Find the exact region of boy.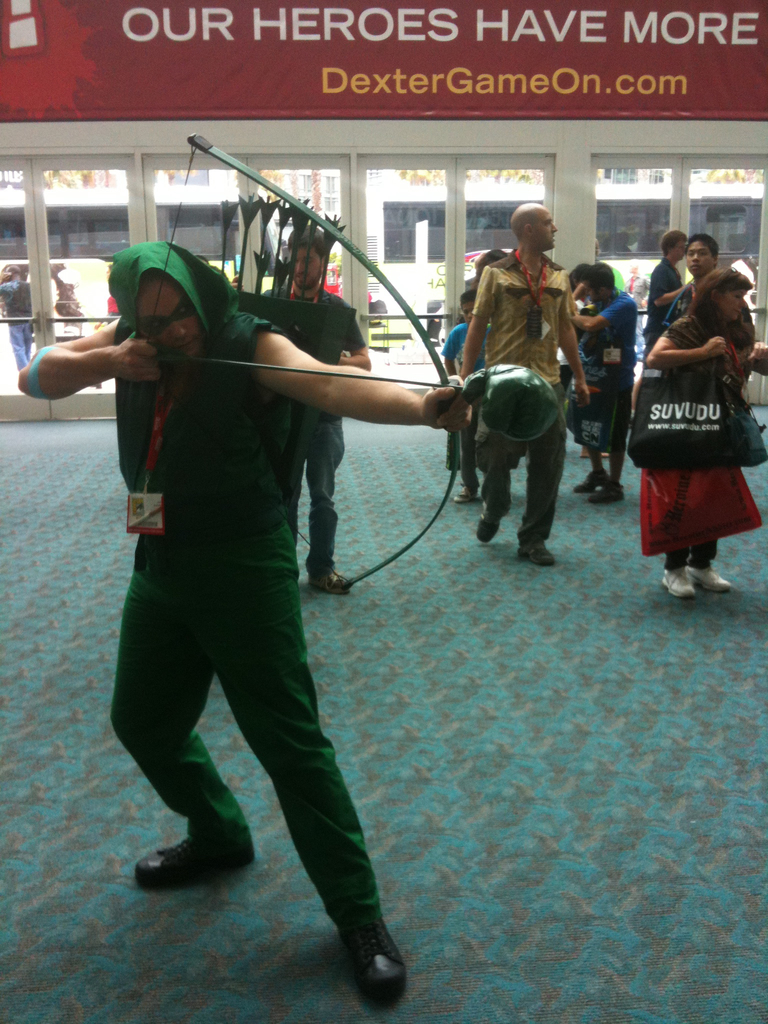
Exact region: bbox=[431, 280, 497, 504].
